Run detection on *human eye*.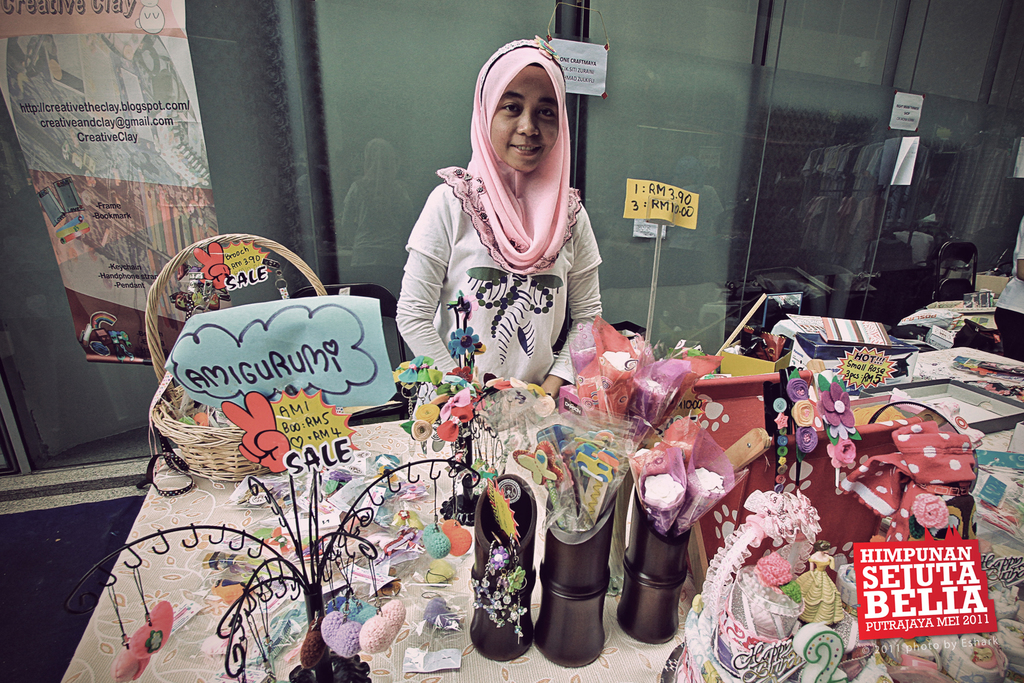
Result: 539:104:556:126.
